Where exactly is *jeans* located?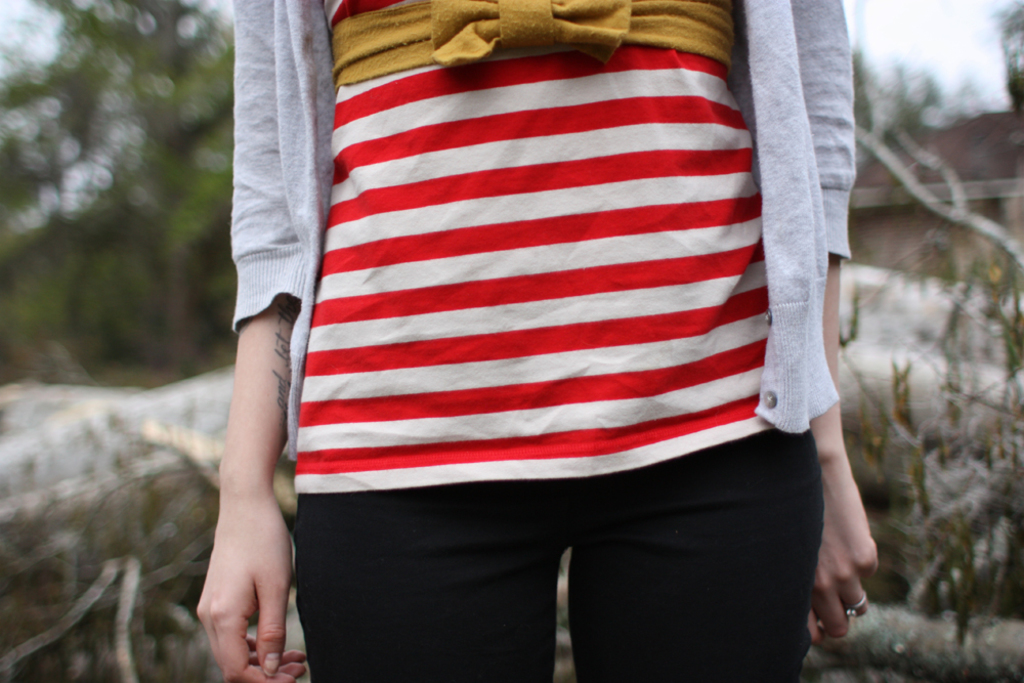
Its bounding box is x1=314, y1=439, x2=867, y2=682.
